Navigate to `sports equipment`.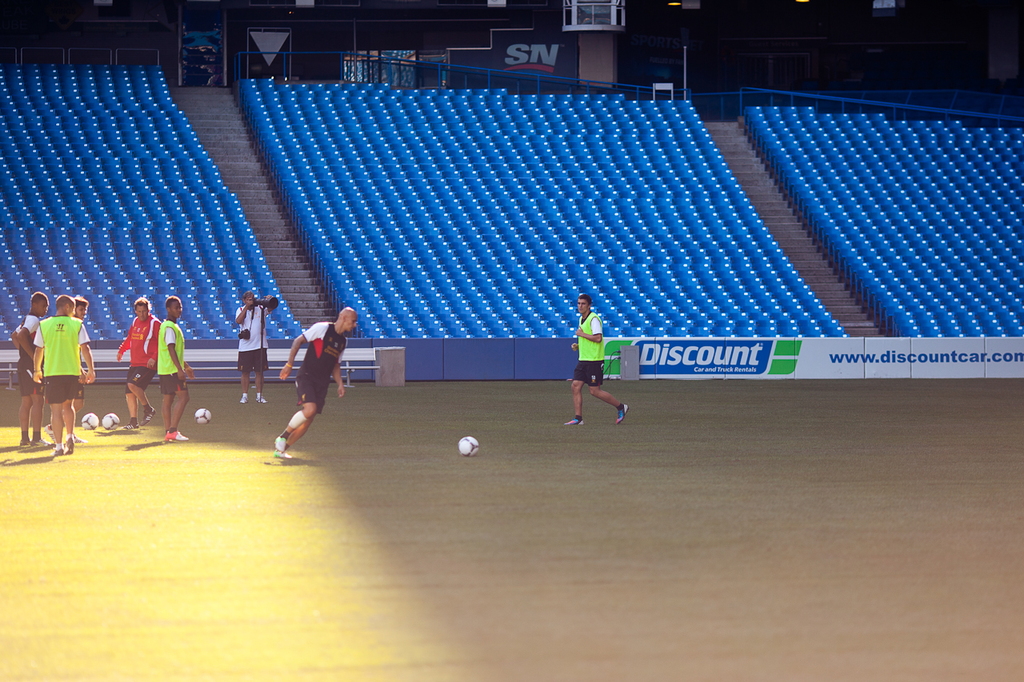
Navigation target: box=[103, 416, 118, 432].
